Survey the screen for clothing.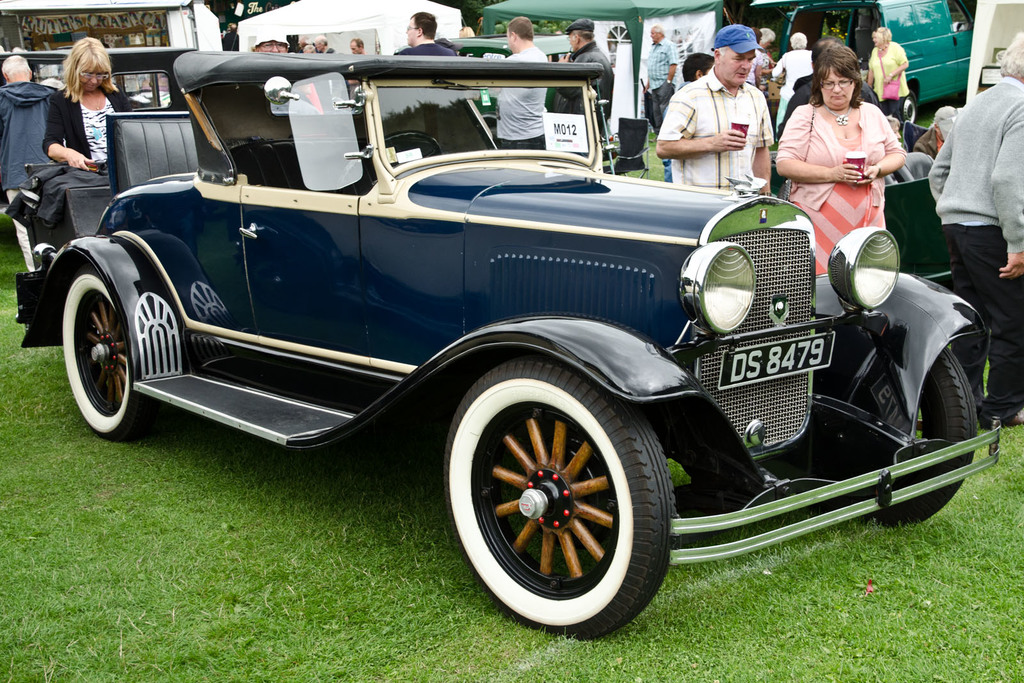
Survey found: [left=42, top=86, right=138, bottom=172].
